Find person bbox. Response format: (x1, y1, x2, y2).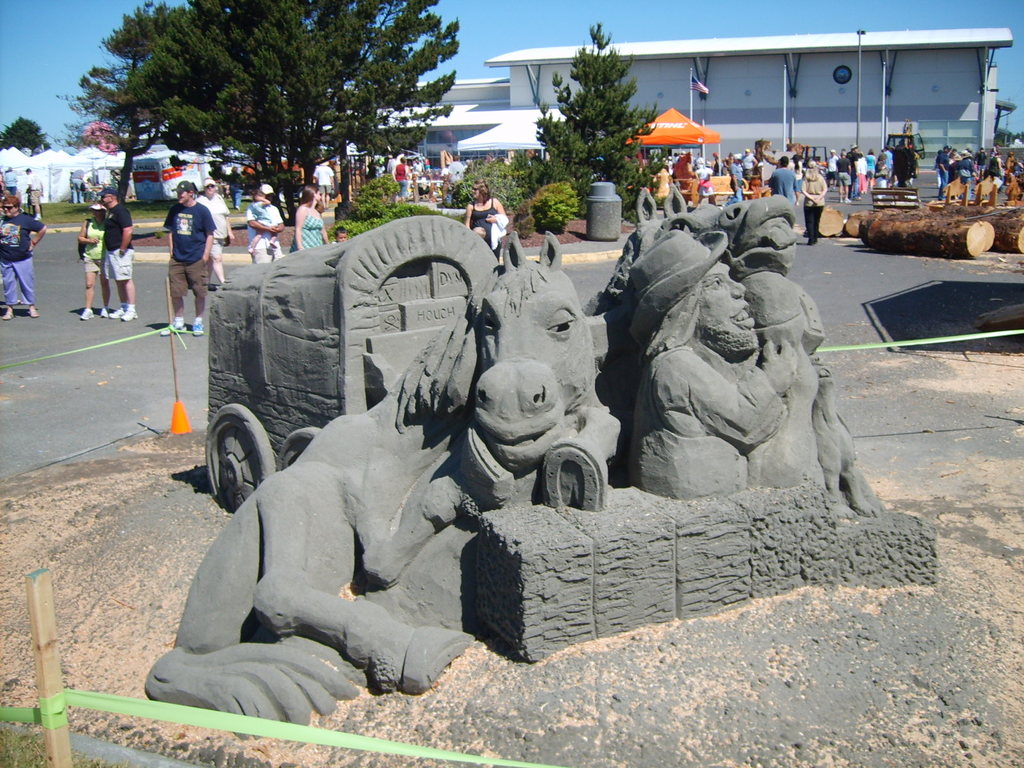
(874, 148, 889, 186).
